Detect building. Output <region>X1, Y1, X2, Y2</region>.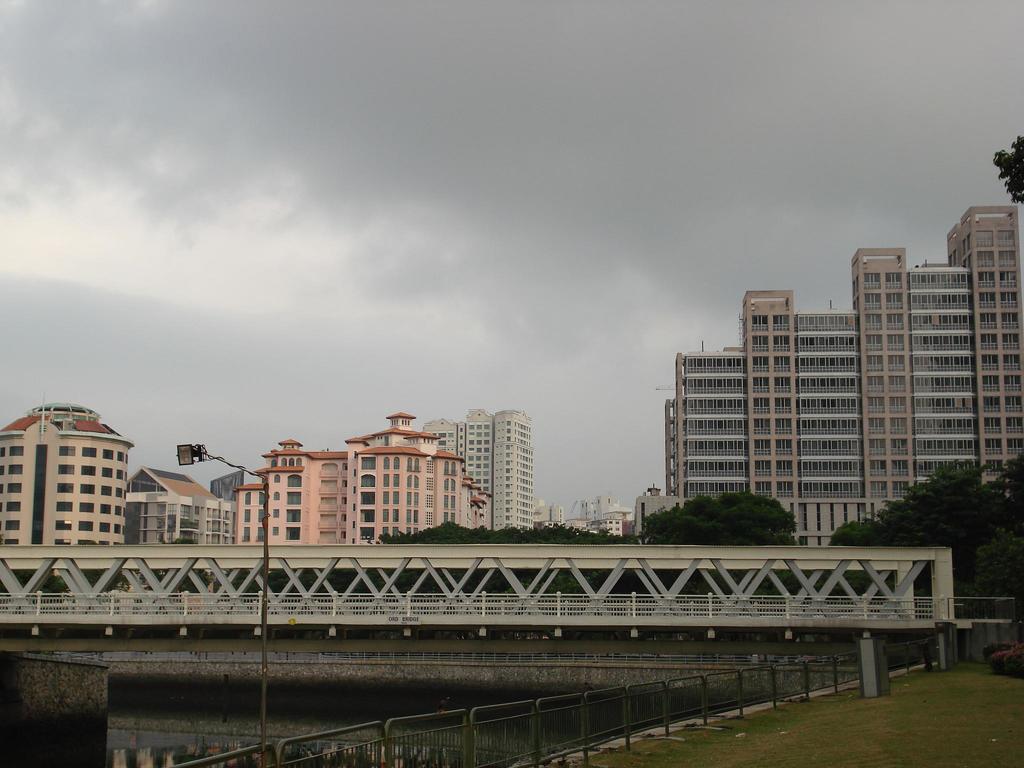
<region>240, 419, 484, 544</region>.
